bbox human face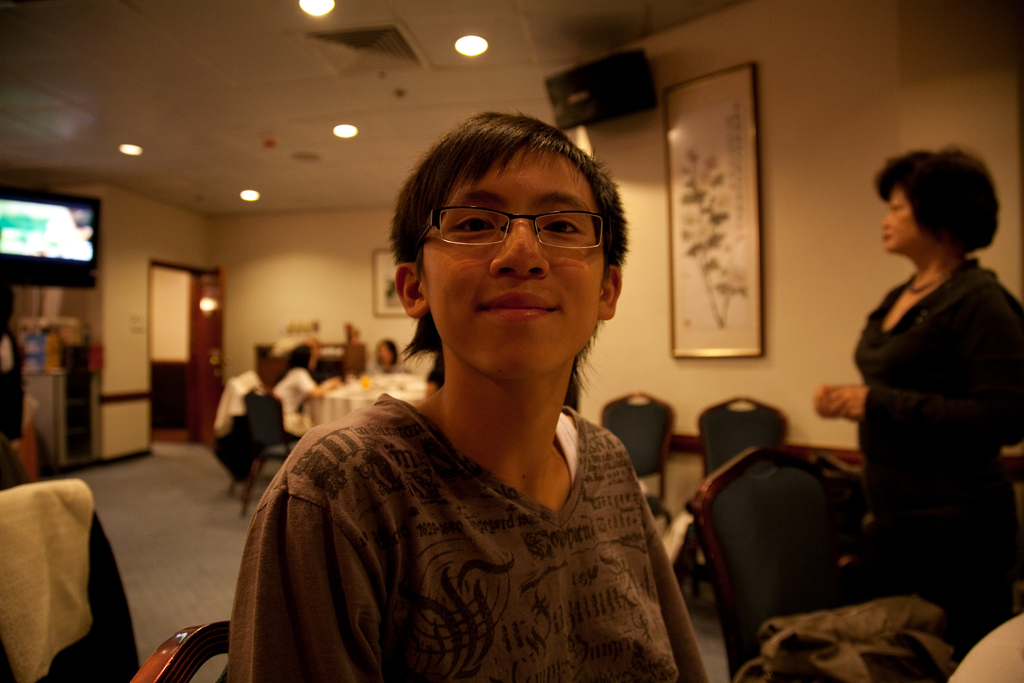
<bbox>881, 190, 929, 259</bbox>
